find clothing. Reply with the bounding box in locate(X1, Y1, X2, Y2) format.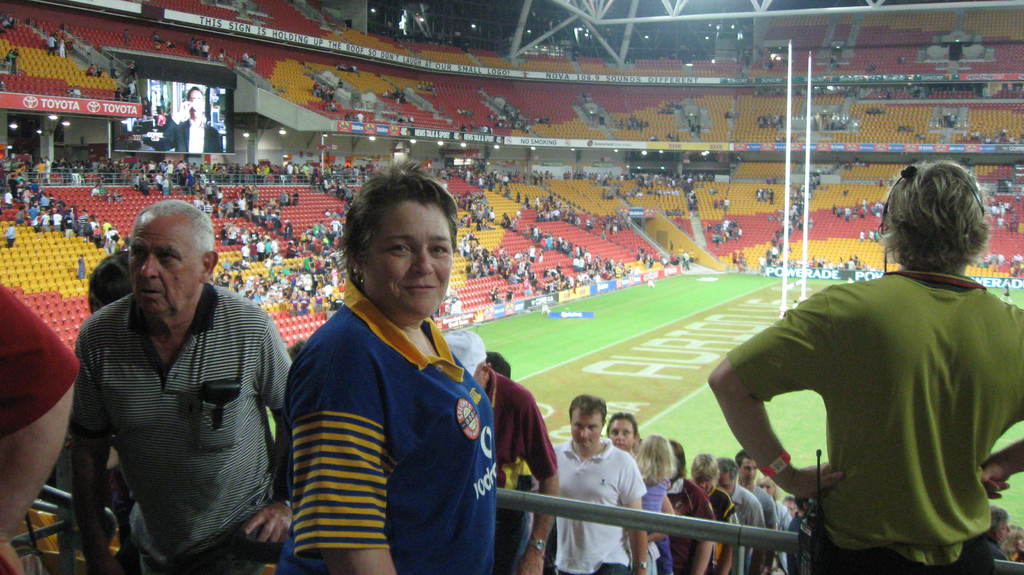
locate(59, 43, 65, 54).
